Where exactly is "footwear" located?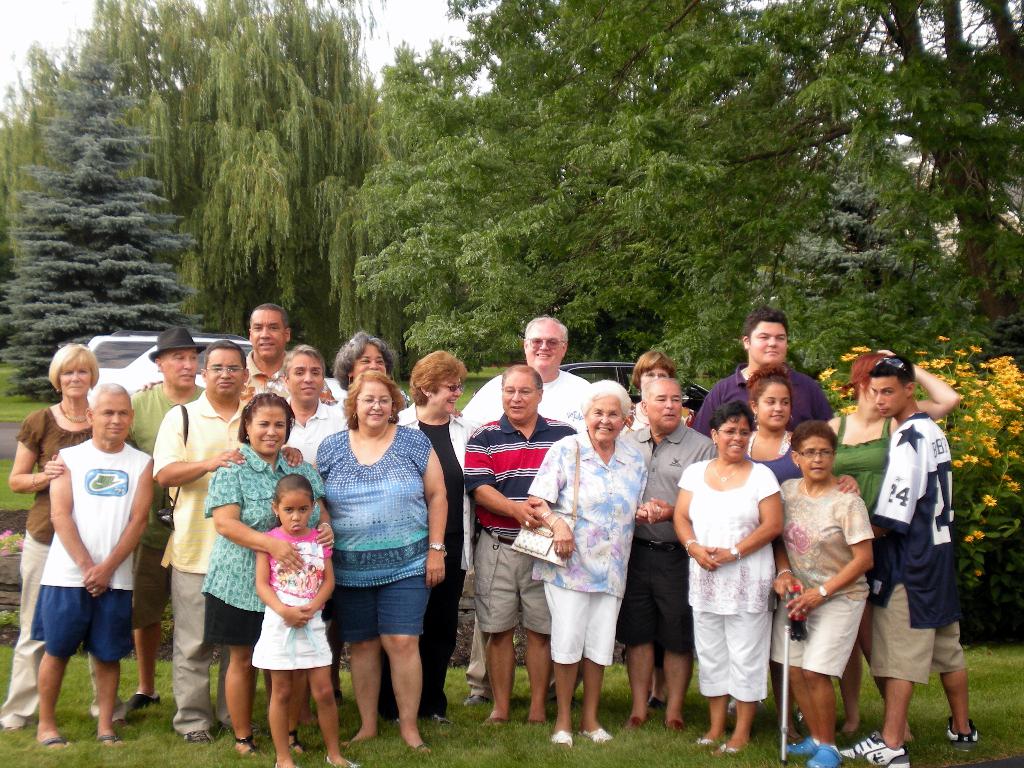
Its bounding box is detection(465, 696, 492, 707).
